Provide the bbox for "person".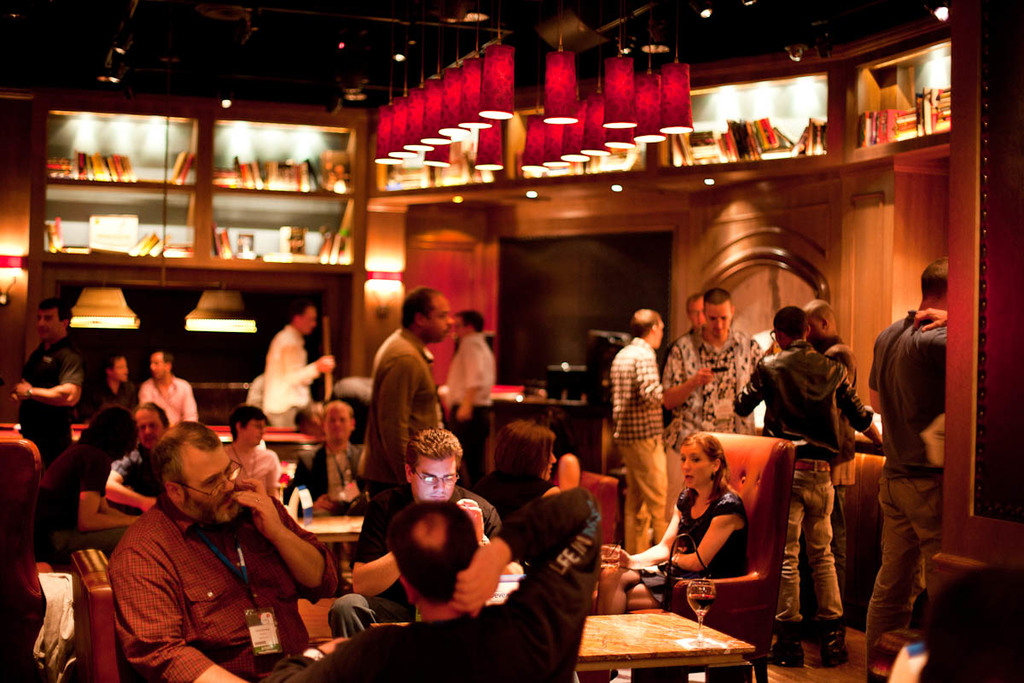
[x1=436, y1=308, x2=492, y2=524].
